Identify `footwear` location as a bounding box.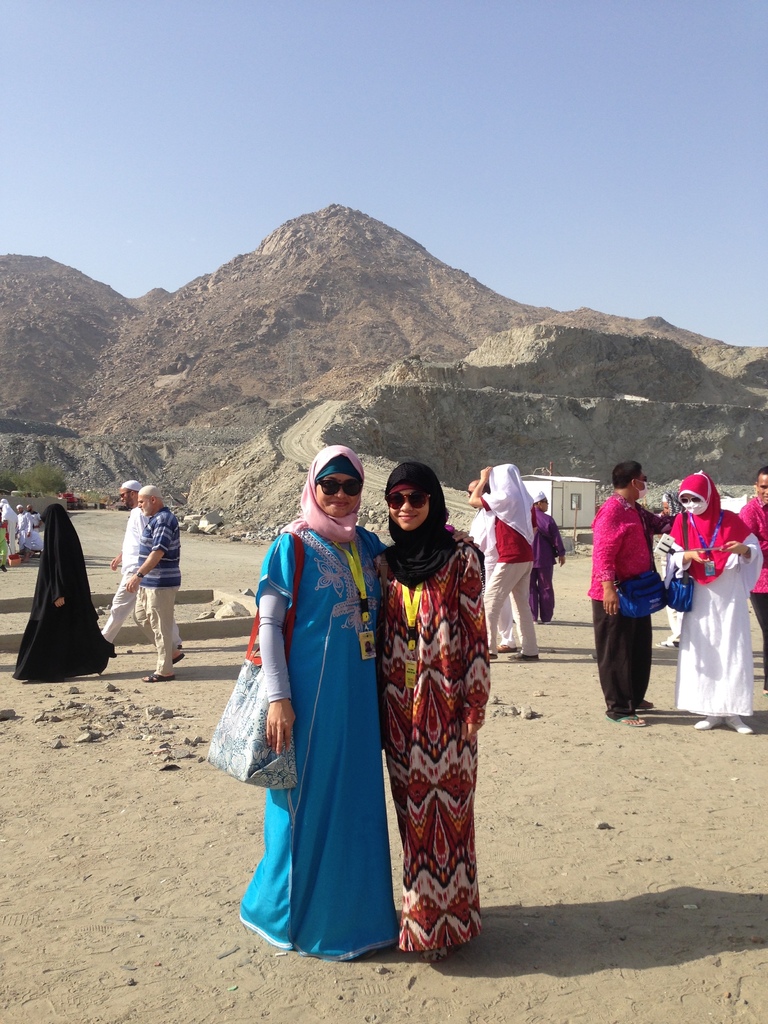
(x1=611, y1=711, x2=646, y2=728).
